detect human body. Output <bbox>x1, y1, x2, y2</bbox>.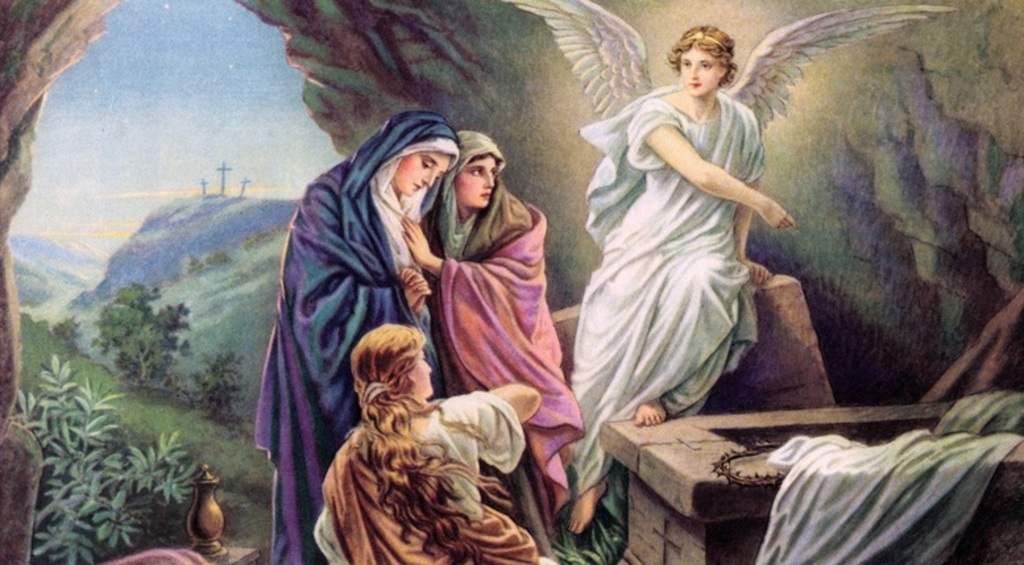
<bbox>306, 329, 560, 564</bbox>.
